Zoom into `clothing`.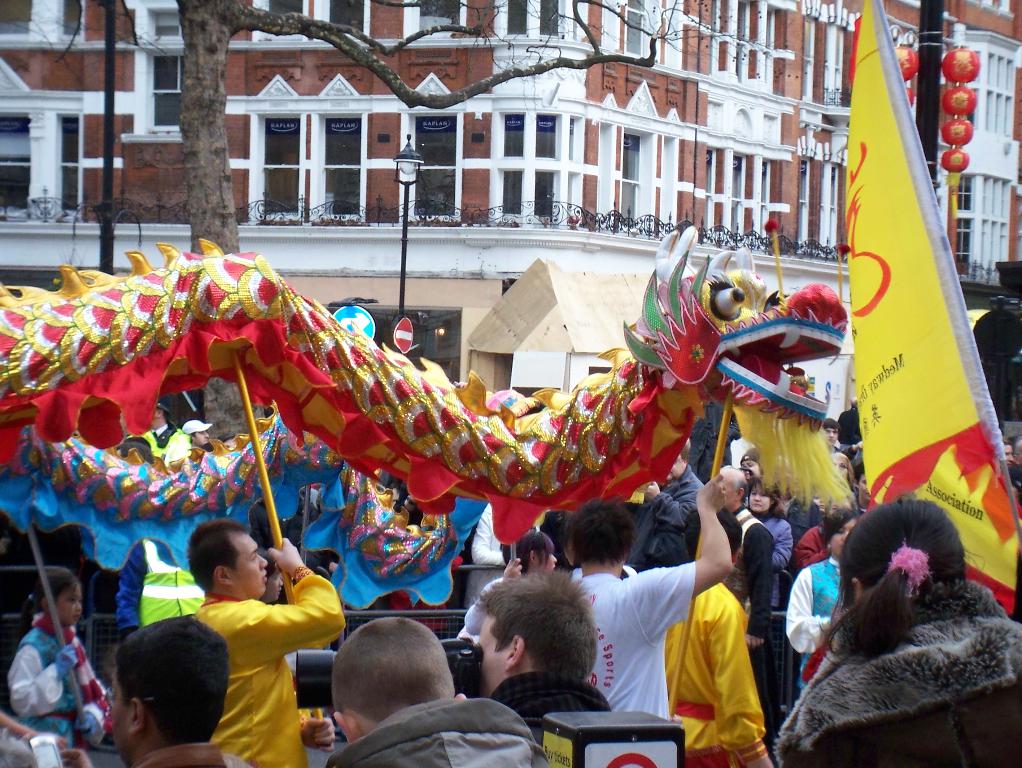
Zoom target: {"left": 787, "top": 553, "right": 846, "bottom": 685}.
